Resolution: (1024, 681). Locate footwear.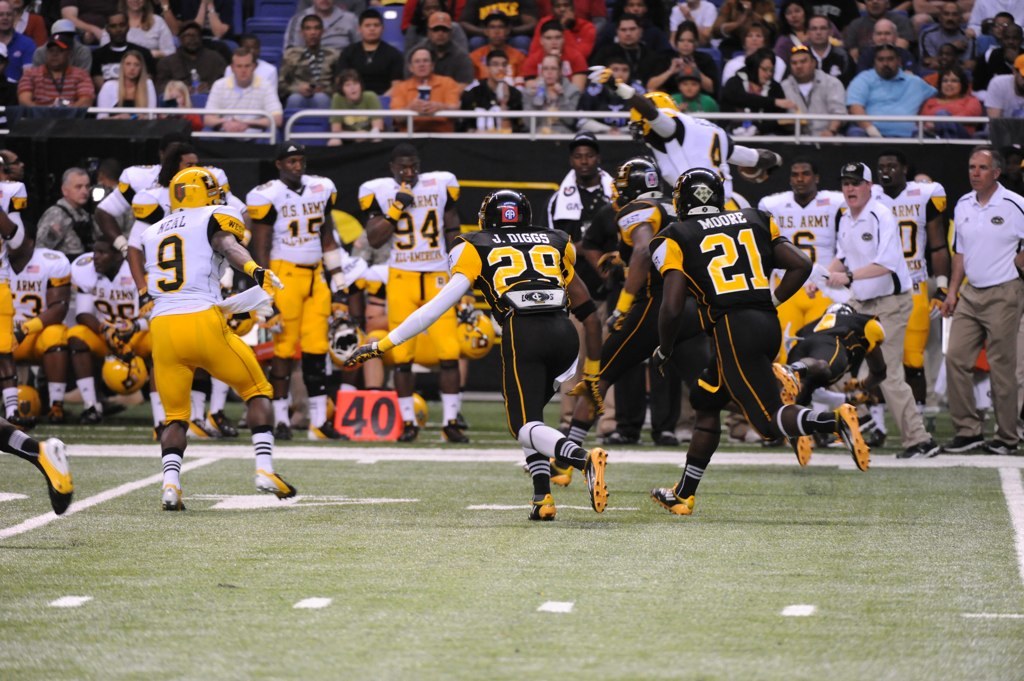
locate(160, 480, 187, 511).
